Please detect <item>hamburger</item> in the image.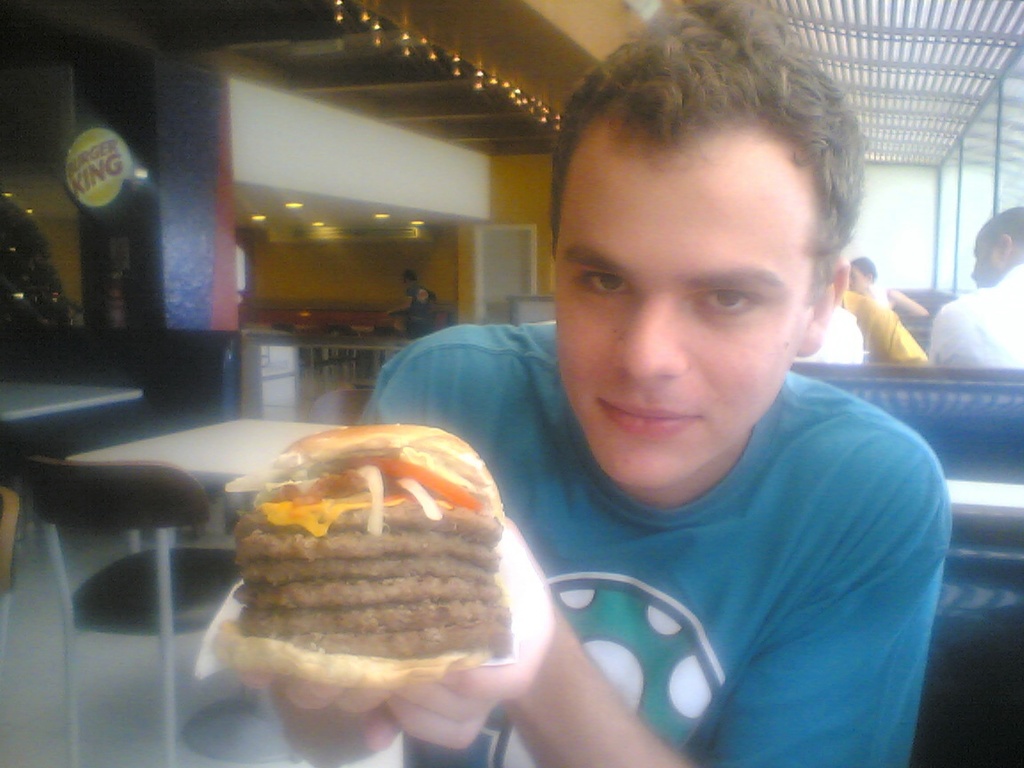
box(215, 427, 514, 692).
